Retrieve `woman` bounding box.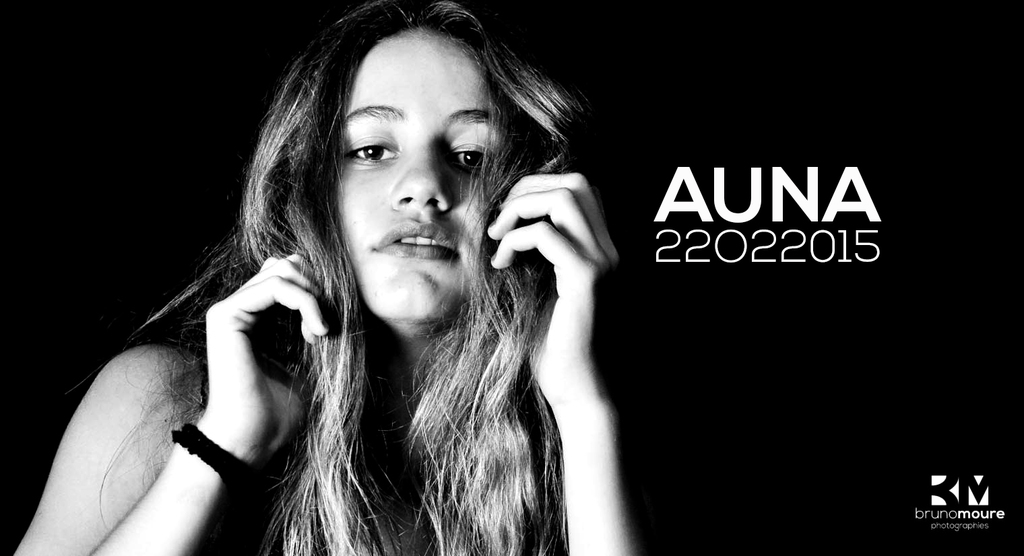
Bounding box: left=69, top=0, right=642, bottom=549.
